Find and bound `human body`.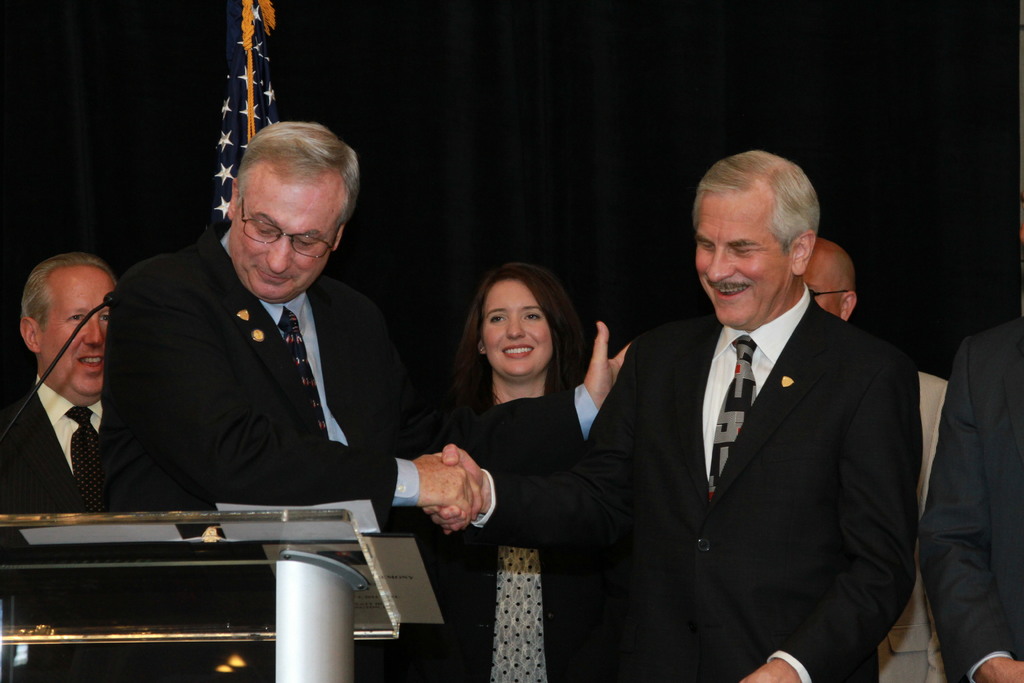
Bound: l=922, t=318, r=1023, b=682.
